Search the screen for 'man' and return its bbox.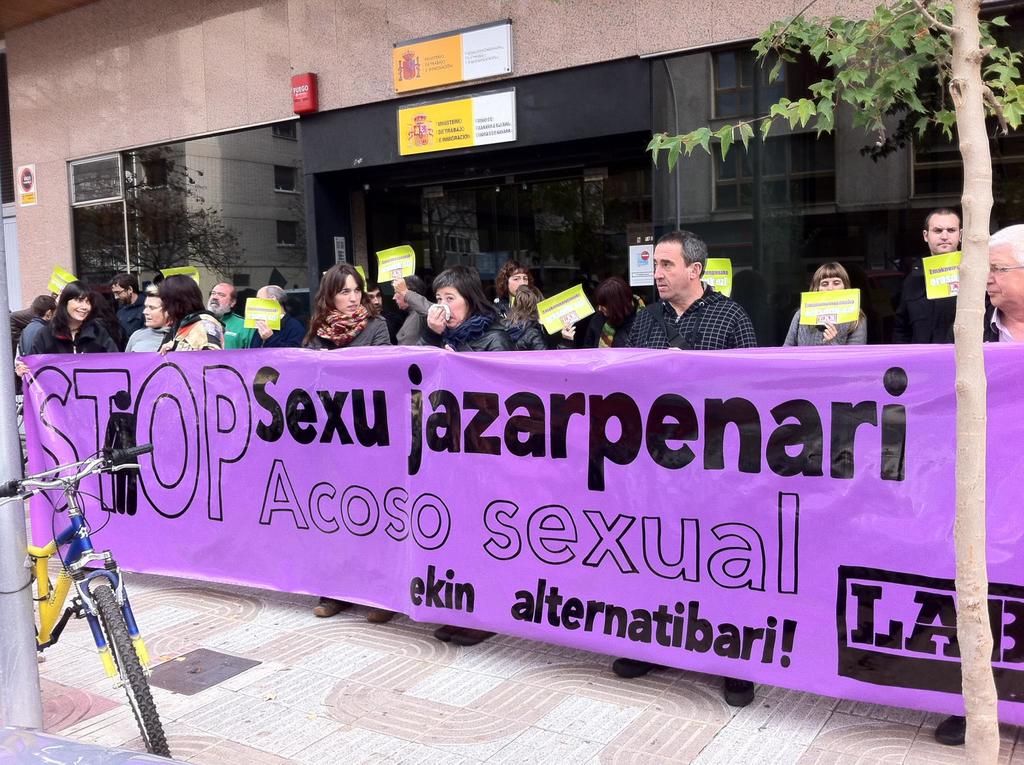
Found: rect(940, 229, 1023, 743).
